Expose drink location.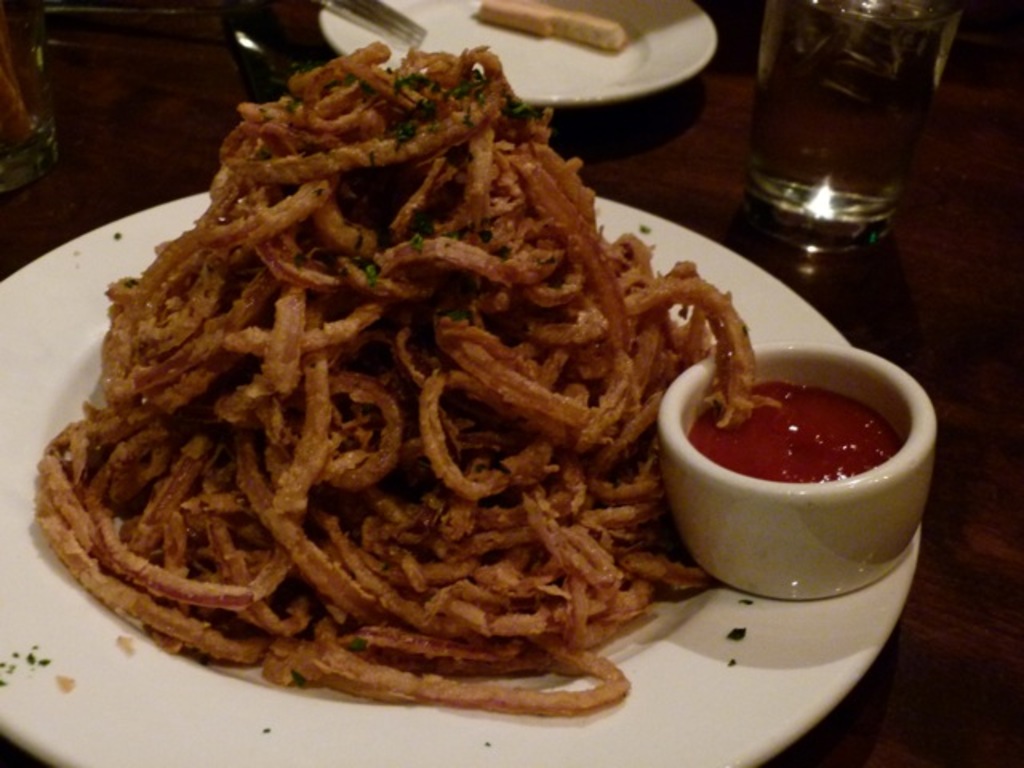
Exposed at {"x1": 744, "y1": 11, "x2": 970, "y2": 234}.
